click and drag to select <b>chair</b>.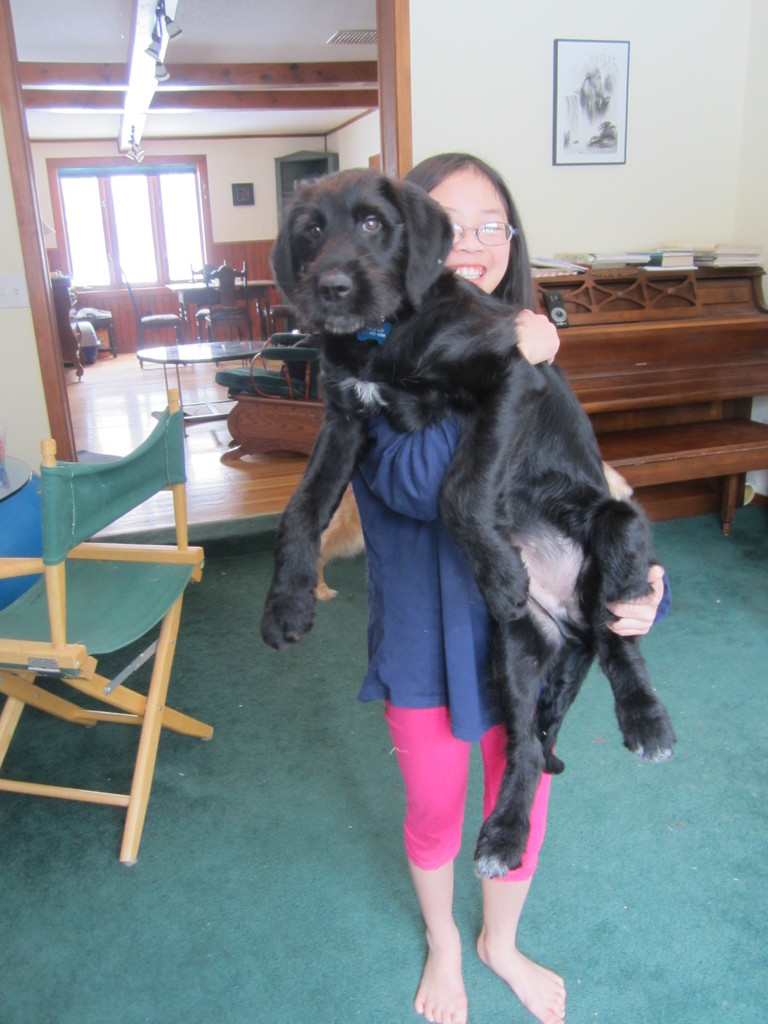
Selection: 264 301 294 333.
